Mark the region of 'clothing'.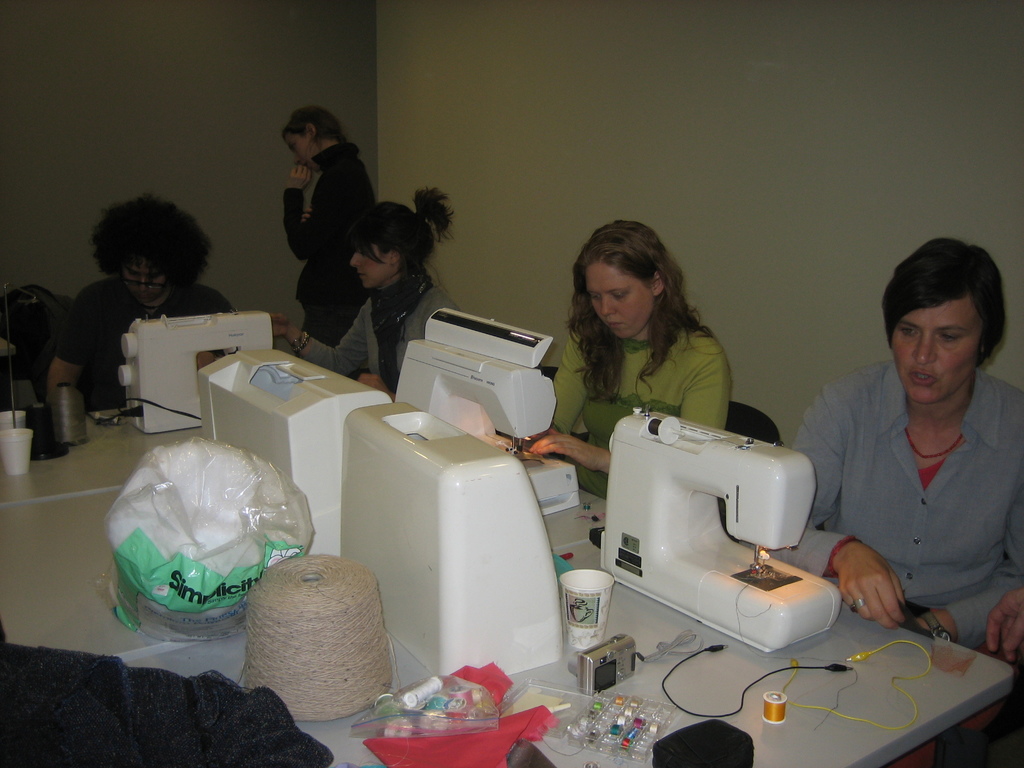
Region: (764, 350, 1007, 676).
